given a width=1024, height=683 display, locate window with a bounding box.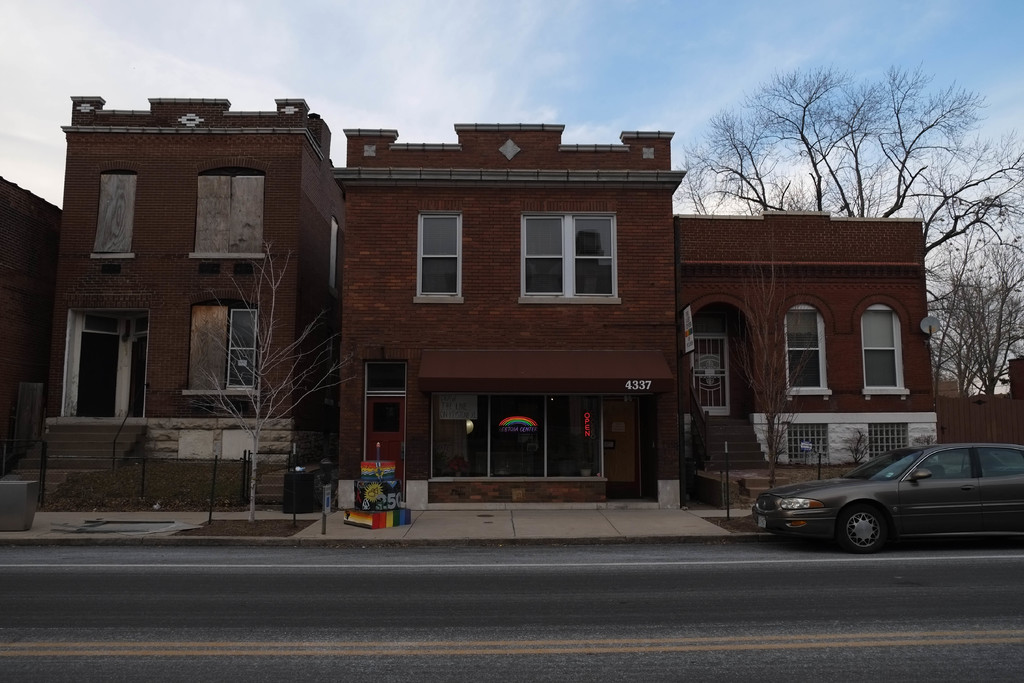
Located: rect(860, 306, 915, 399).
